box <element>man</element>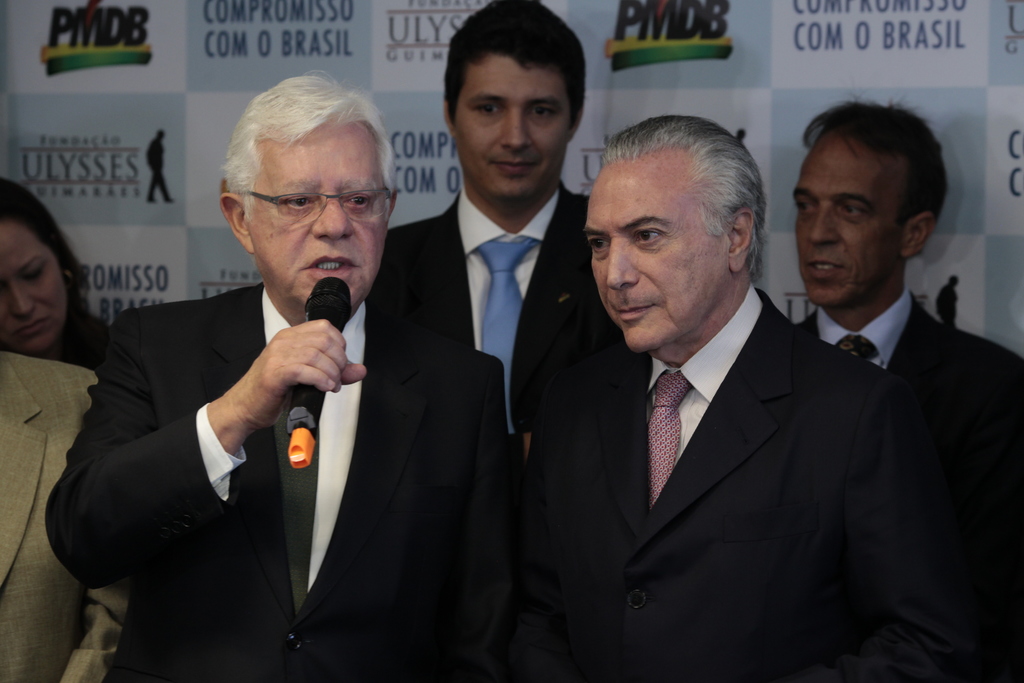
(511, 120, 957, 670)
